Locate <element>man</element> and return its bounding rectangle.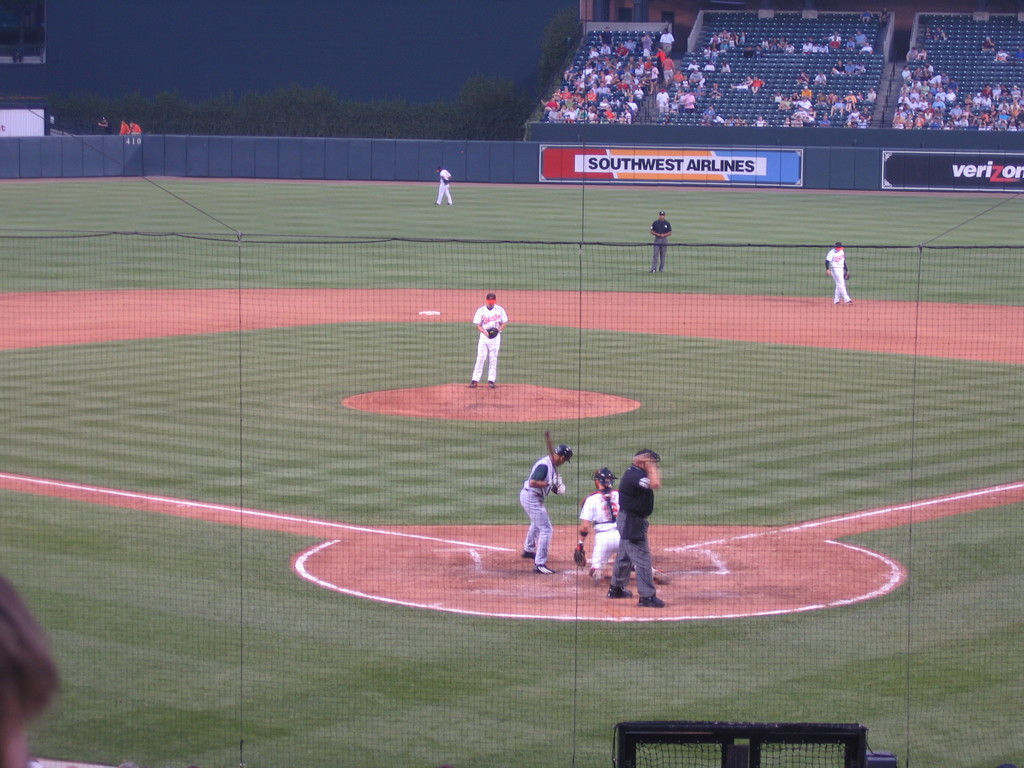
x1=877 y1=6 x2=890 y2=21.
